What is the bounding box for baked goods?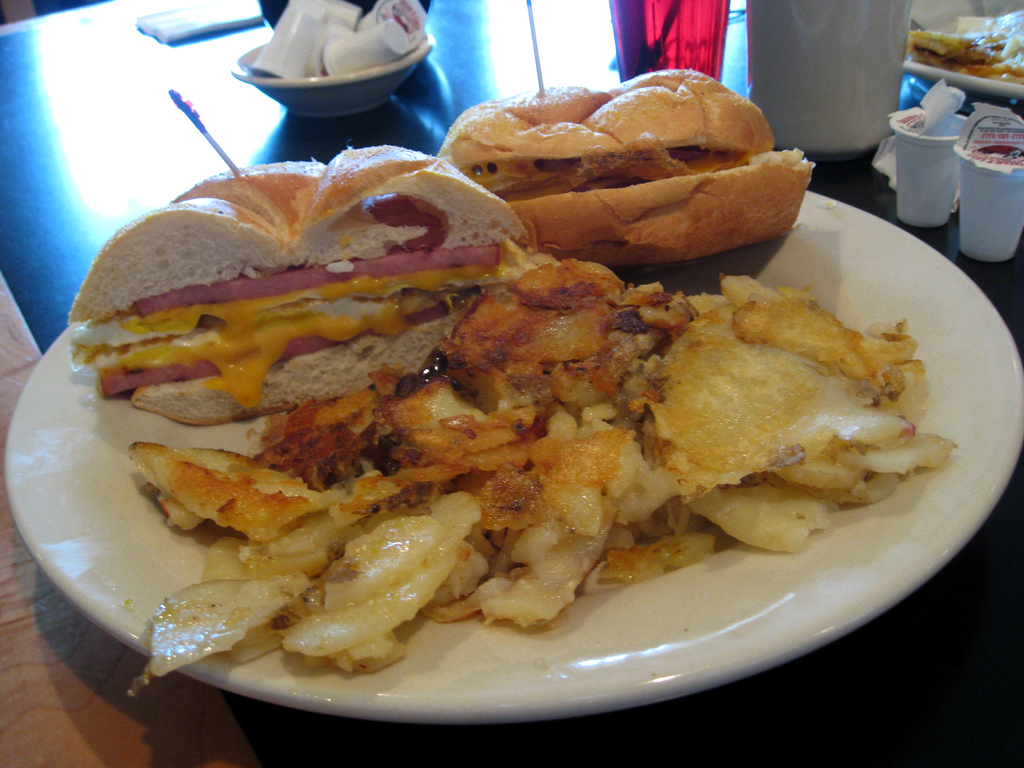
x1=128, y1=257, x2=711, y2=542.
